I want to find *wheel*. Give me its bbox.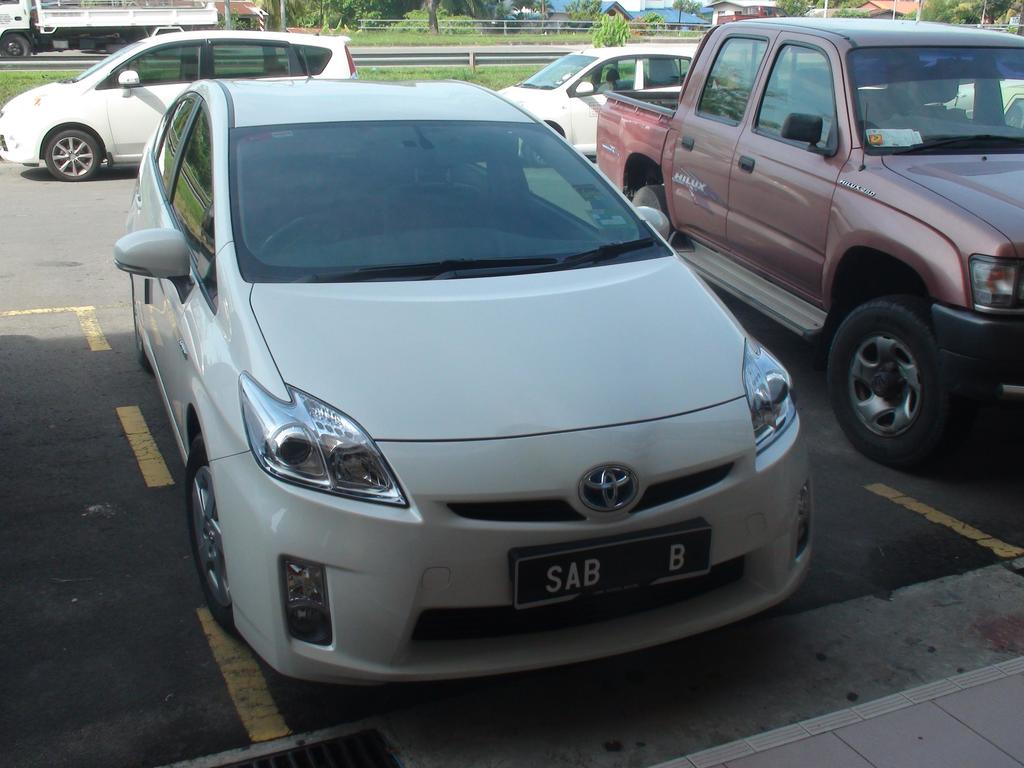
BBox(177, 447, 242, 631).
